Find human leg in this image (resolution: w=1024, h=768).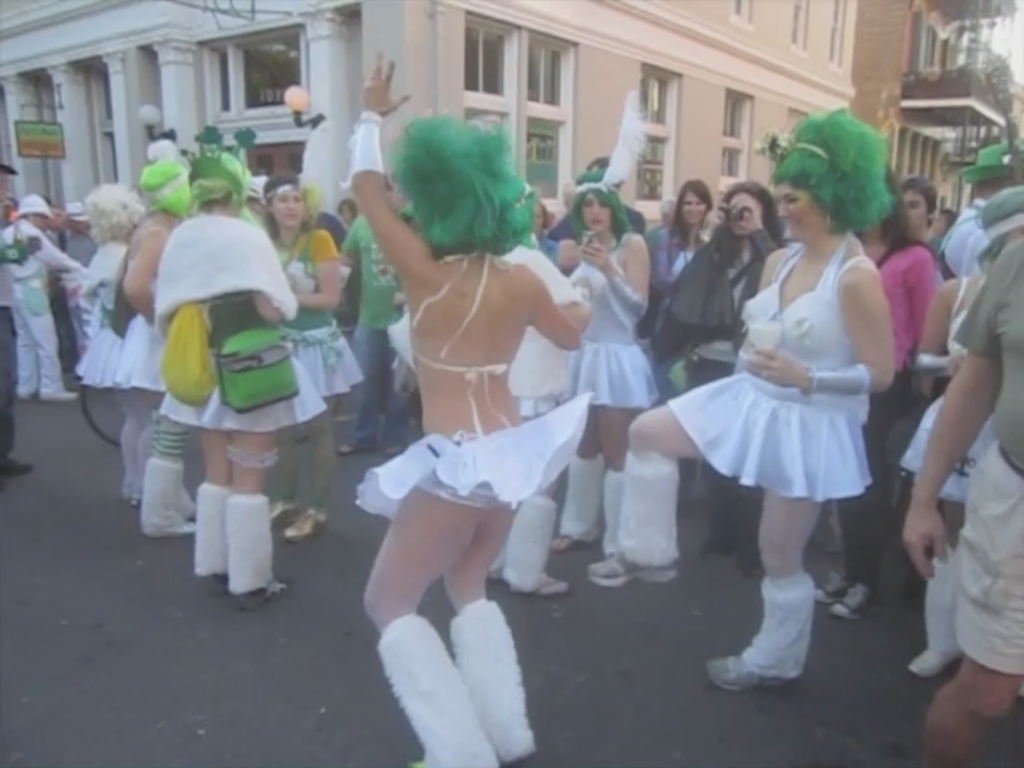
locate(593, 405, 646, 559).
